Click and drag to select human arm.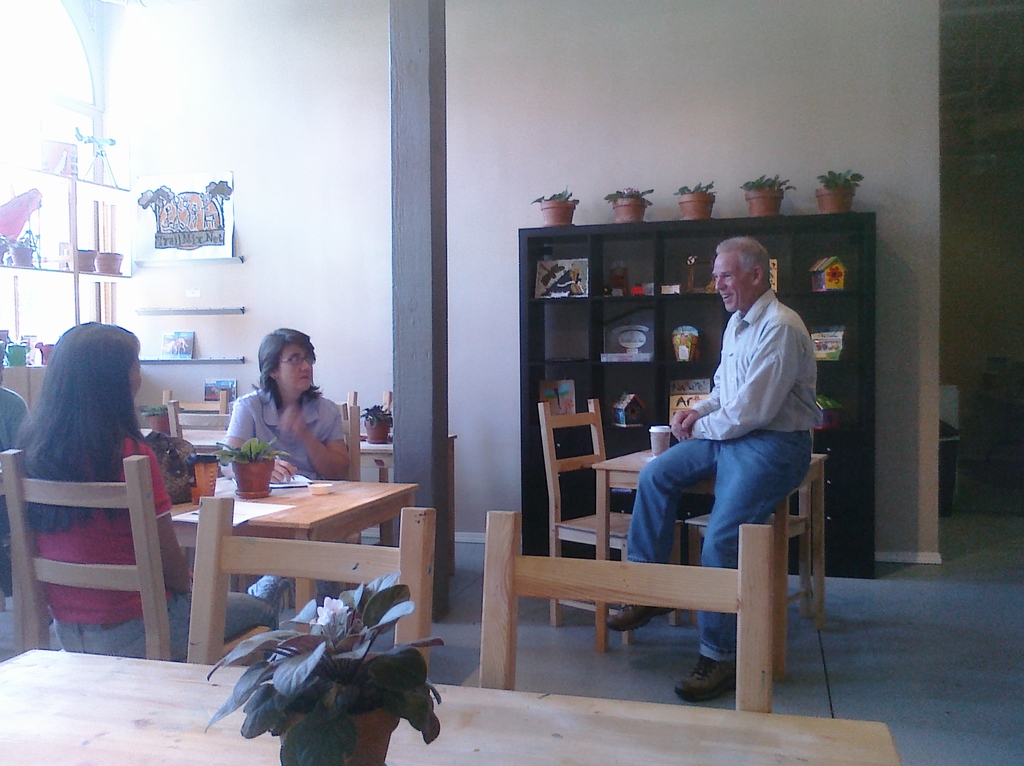
Selection: <box>126,445,199,603</box>.
